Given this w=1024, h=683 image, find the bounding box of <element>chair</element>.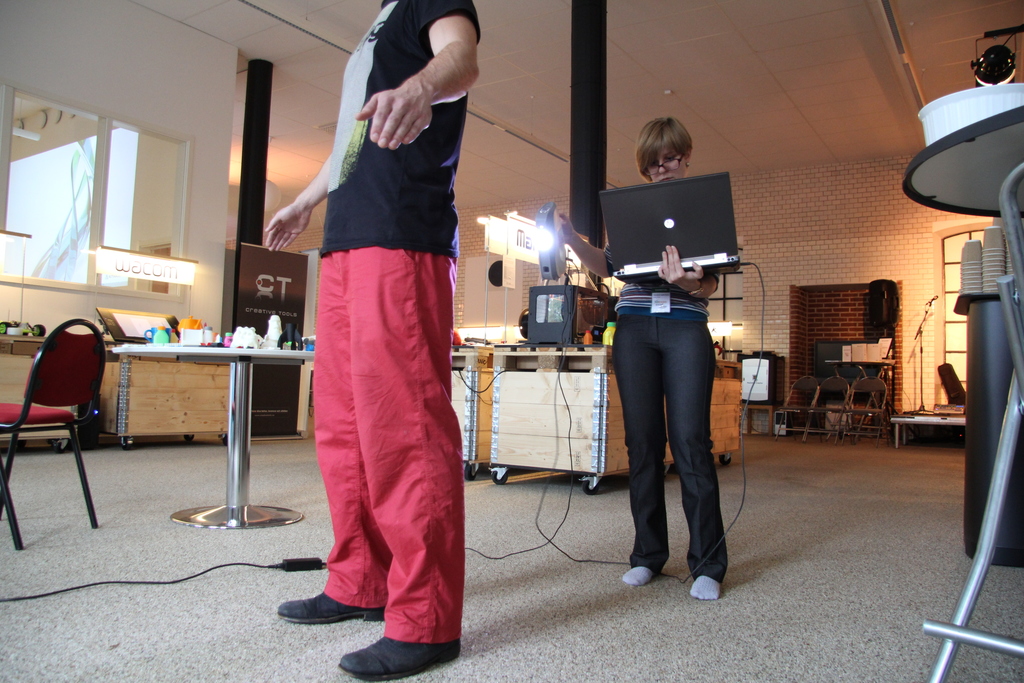
811:372:846:445.
